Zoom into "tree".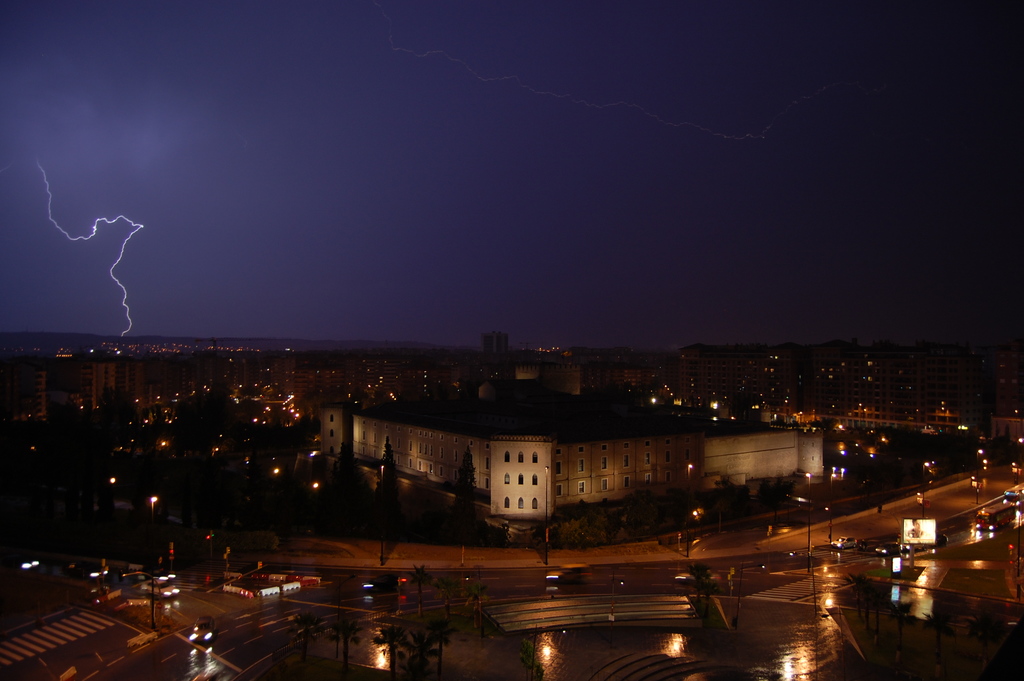
Zoom target: detection(375, 434, 404, 515).
